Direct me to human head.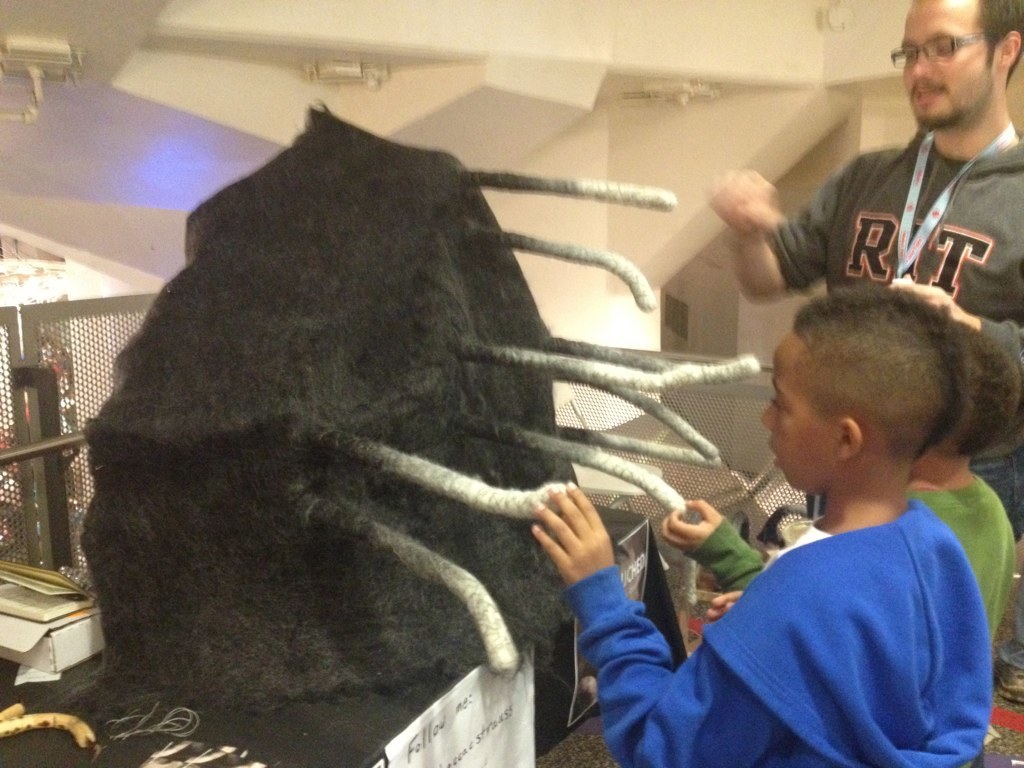
Direction: detection(761, 295, 964, 499).
